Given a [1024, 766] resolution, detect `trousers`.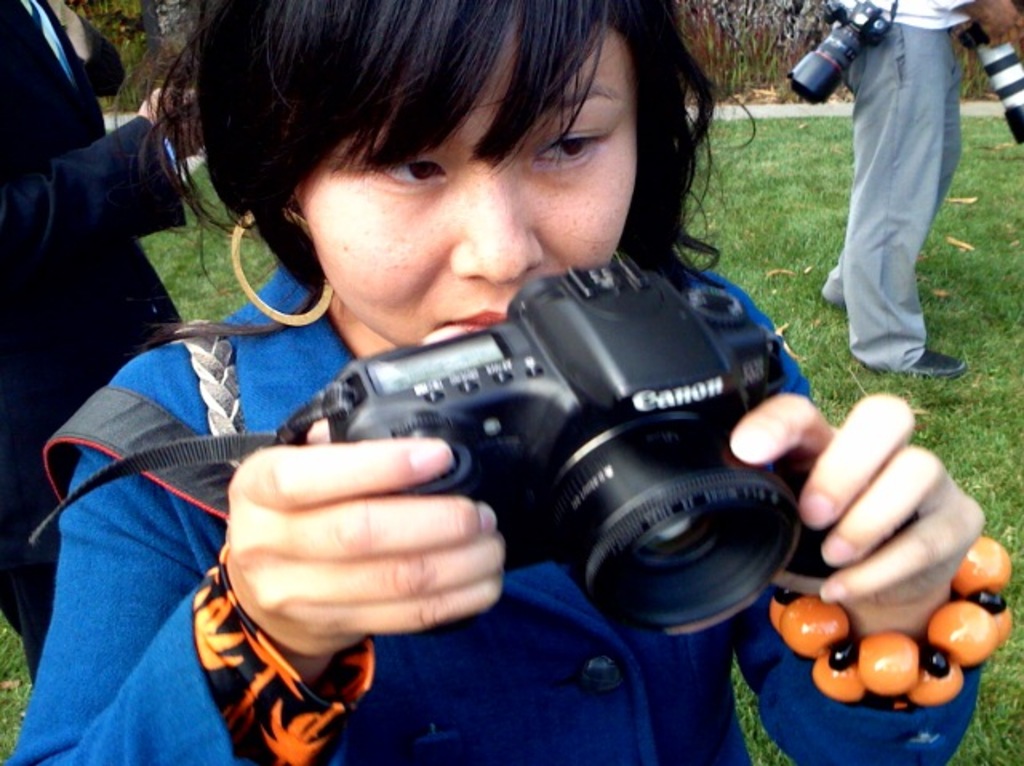
detection(814, 37, 984, 358).
